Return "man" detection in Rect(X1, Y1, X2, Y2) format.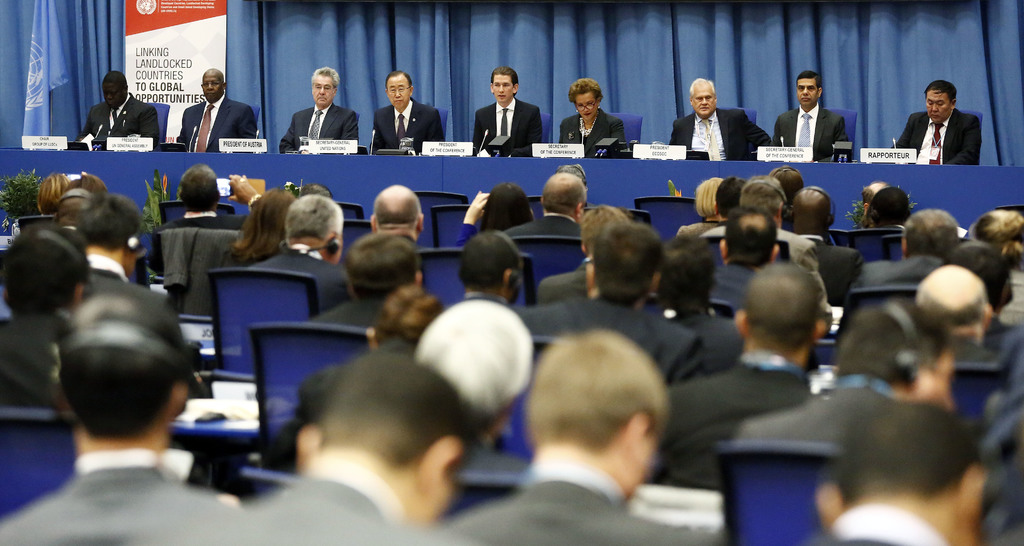
Rect(371, 70, 438, 155).
